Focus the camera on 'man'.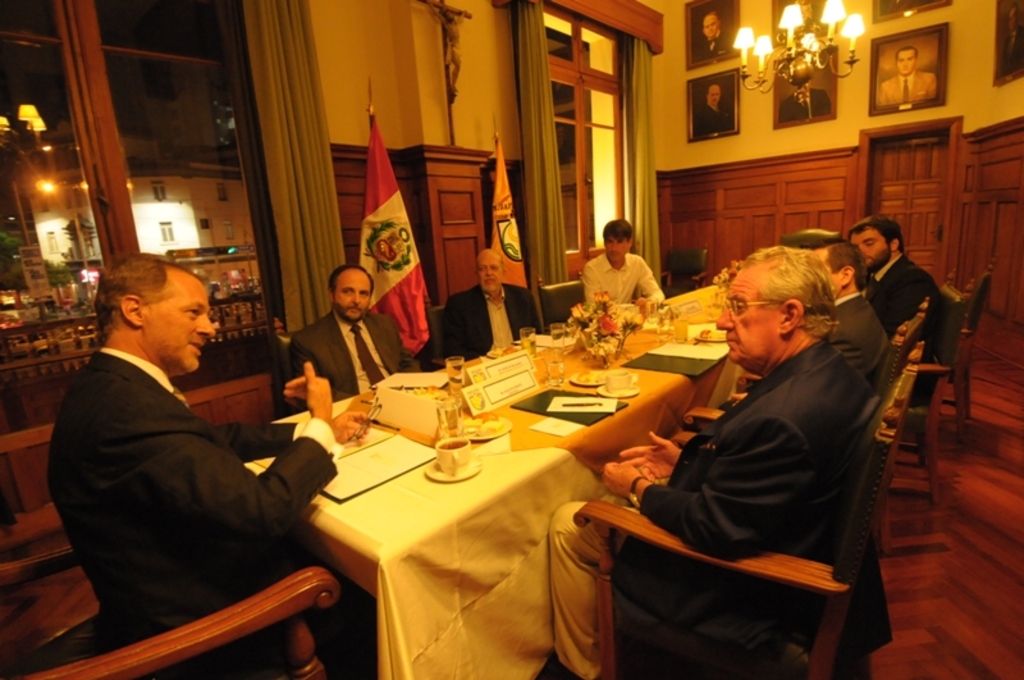
Focus region: x1=777 y1=77 x2=832 y2=123.
